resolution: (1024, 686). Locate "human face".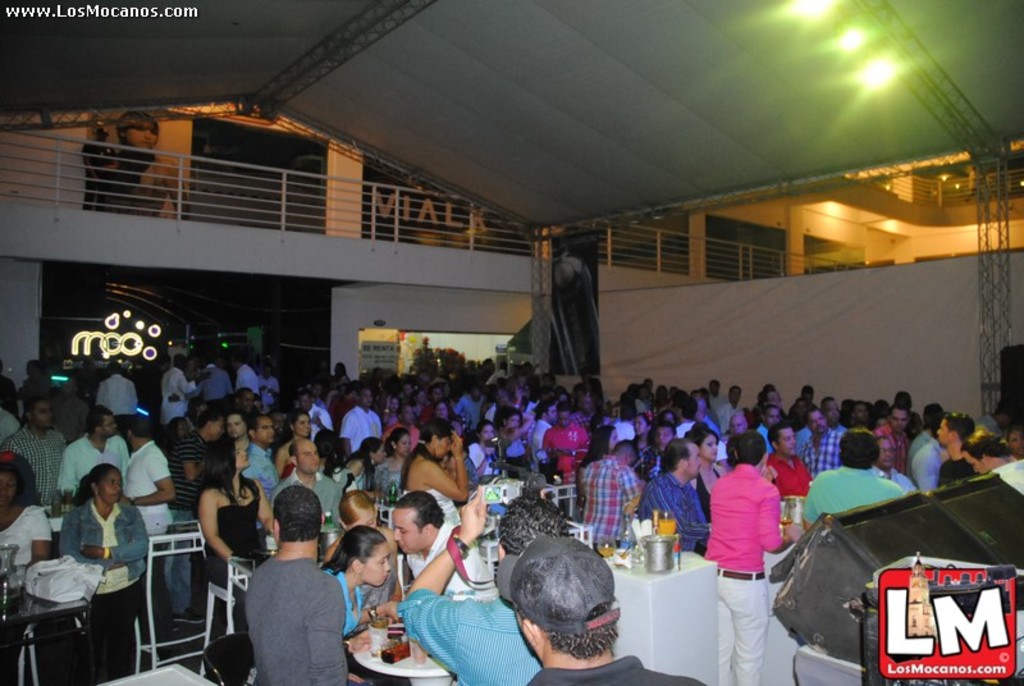
699 434 719 463.
